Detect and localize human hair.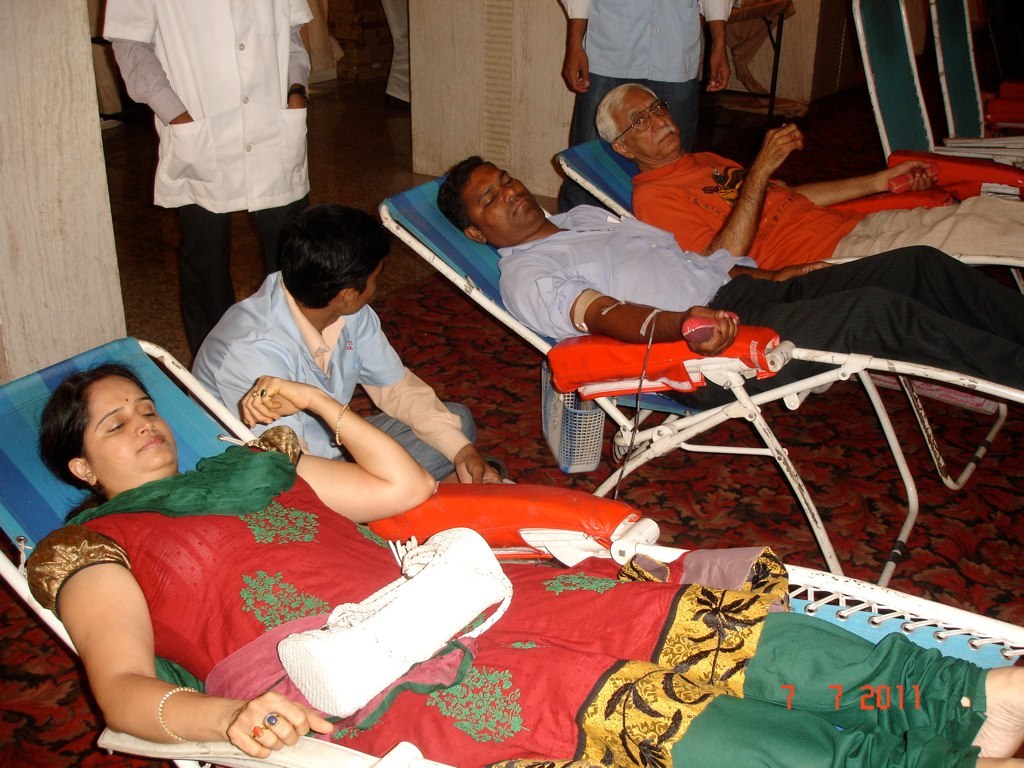
Localized at (280,206,389,308).
